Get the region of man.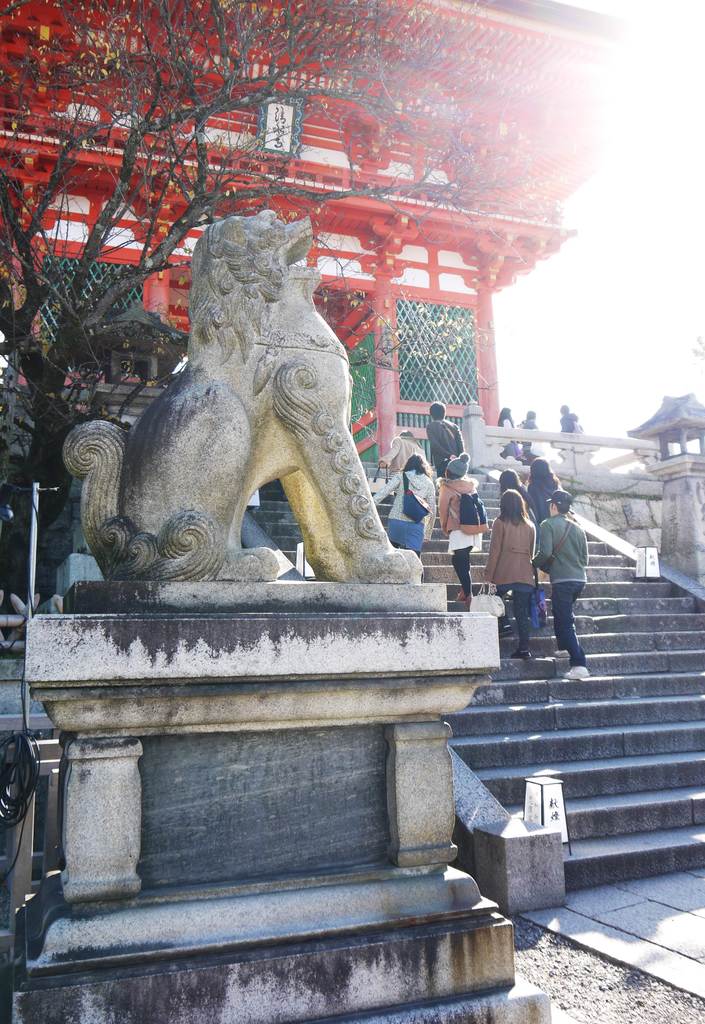
pyautogui.locateOnScreen(529, 483, 599, 683).
